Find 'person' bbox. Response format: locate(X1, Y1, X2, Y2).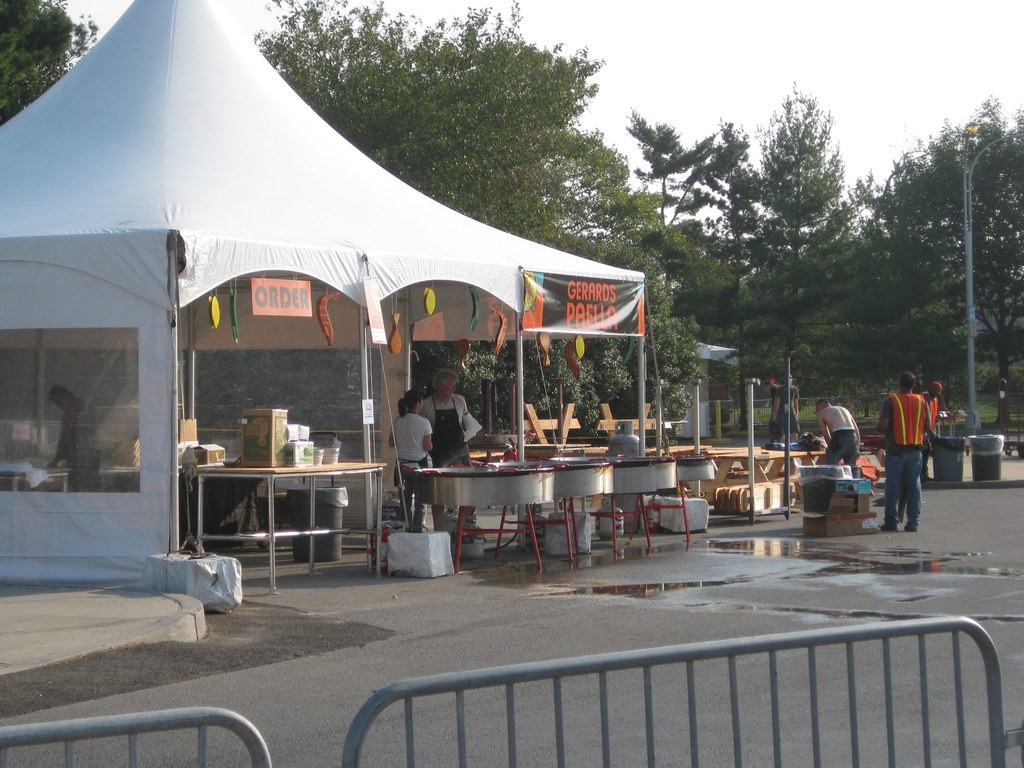
locate(388, 388, 431, 532).
